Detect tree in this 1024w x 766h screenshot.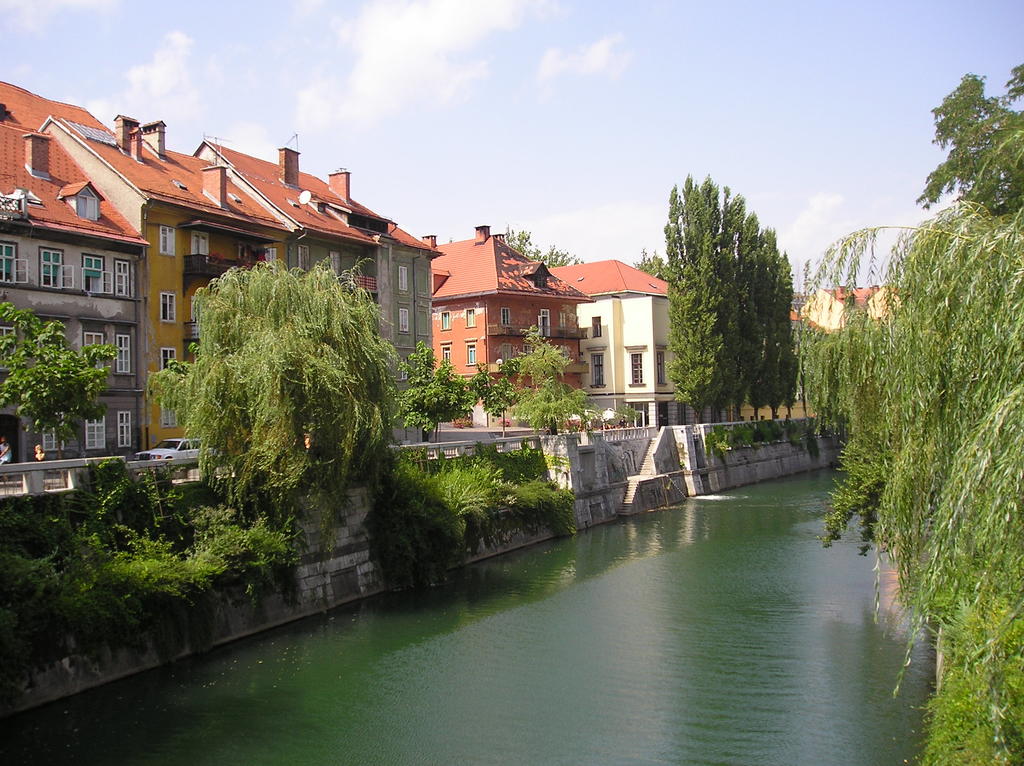
Detection: <region>469, 350, 525, 431</region>.
